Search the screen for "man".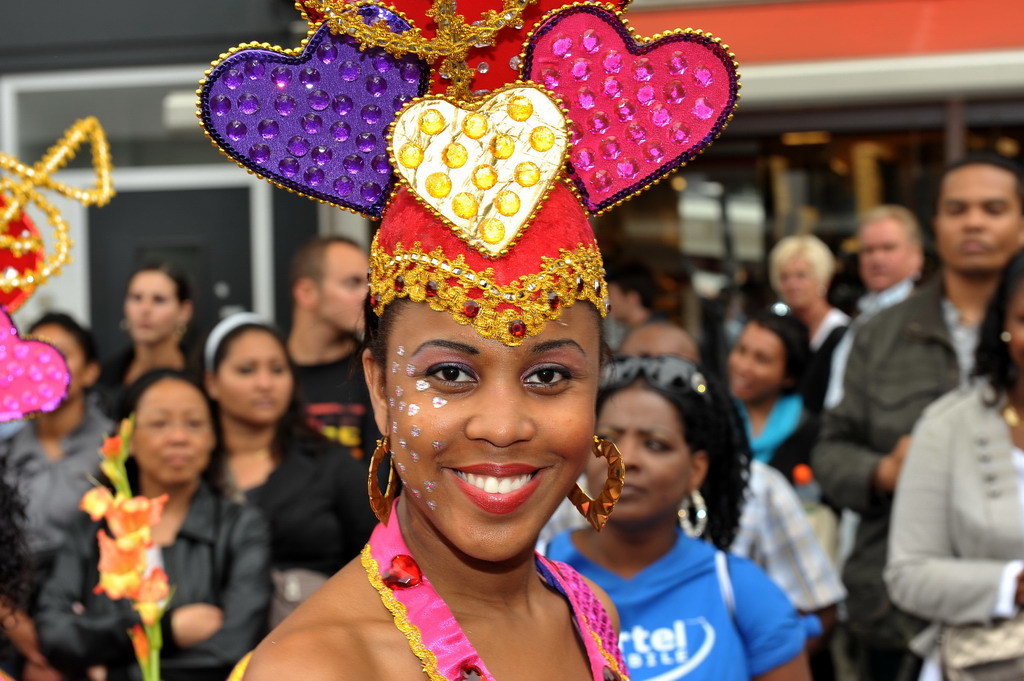
Found at 610, 258, 668, 356.
